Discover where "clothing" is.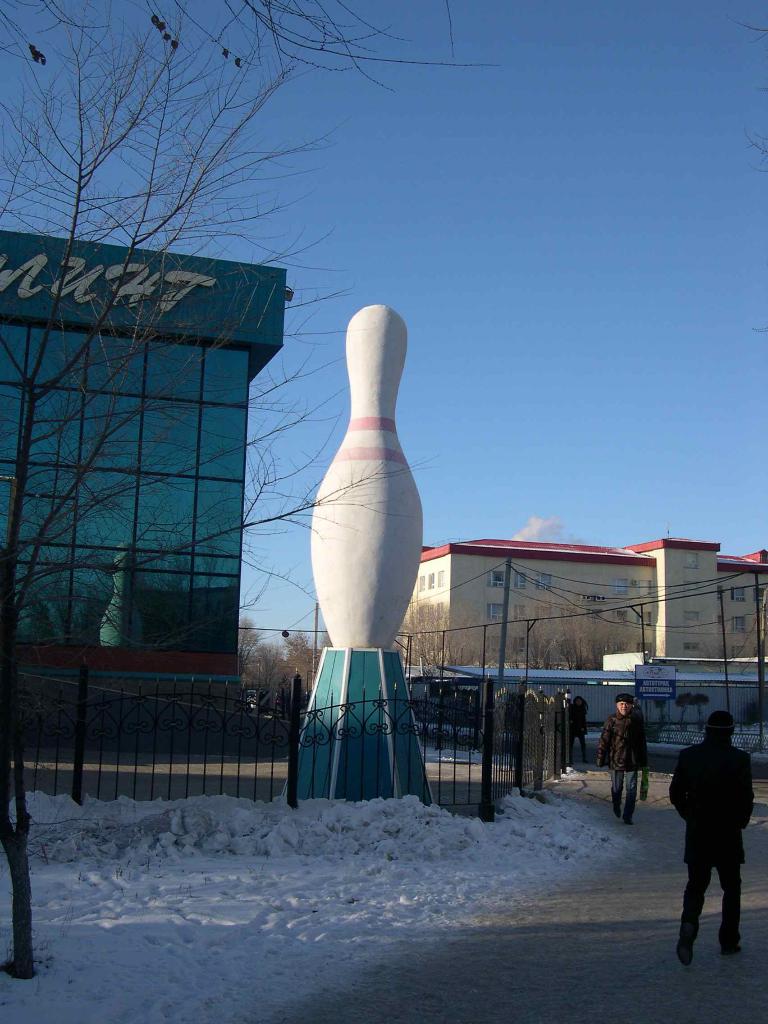
Discovered at [675, 708, 762, 932].
